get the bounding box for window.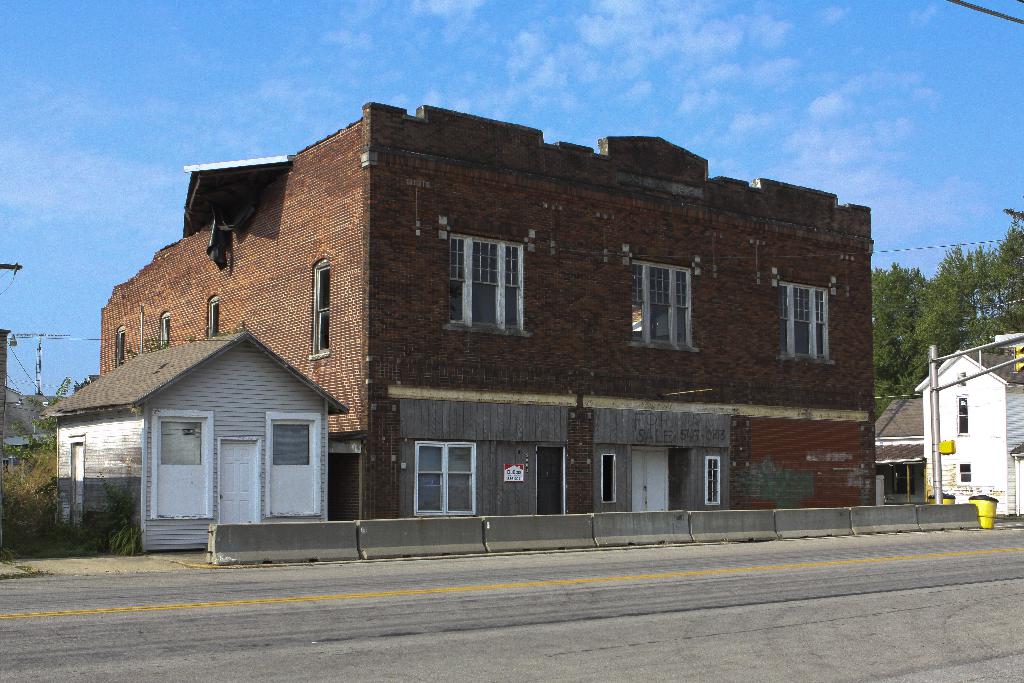
{"x1": 956, "y1": 462, "x2": 972, "y2": 483}.
